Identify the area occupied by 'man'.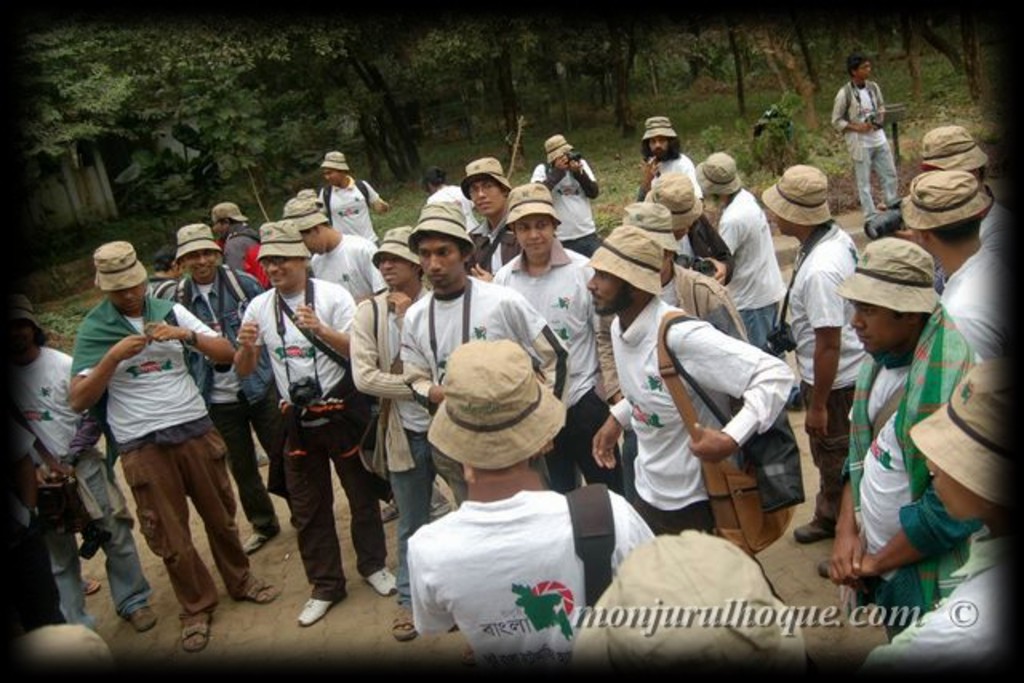
Area: (211, 198, 259, 274).
